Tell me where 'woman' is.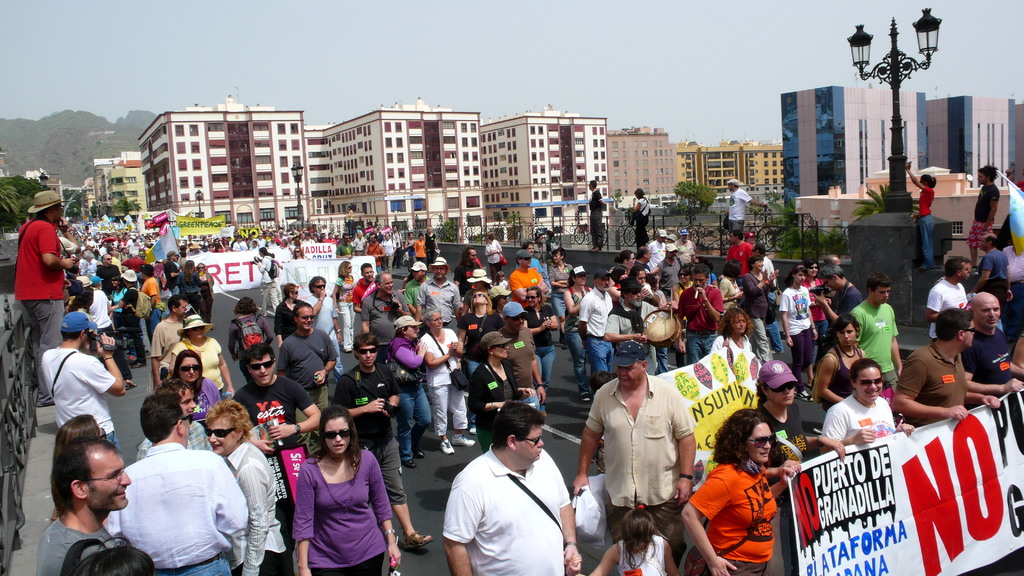
'woman' is at x1=705, y1=411, x2=801, y2=572.
